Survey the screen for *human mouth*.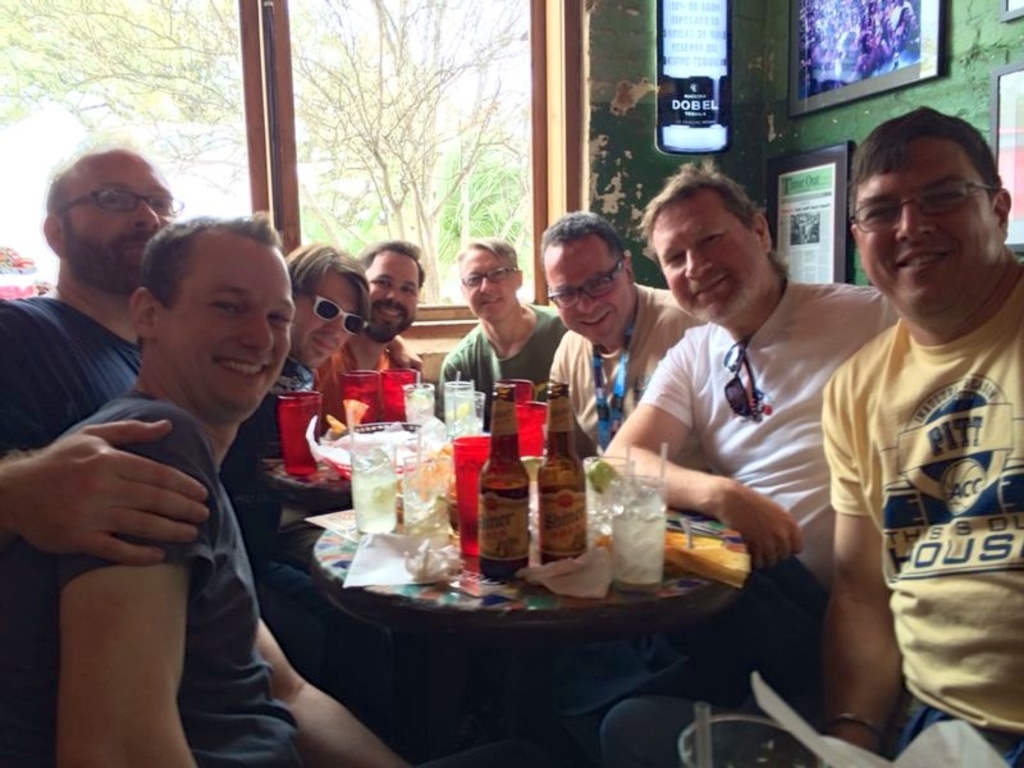
Survey found: crop(308, 340, 340, 364).
